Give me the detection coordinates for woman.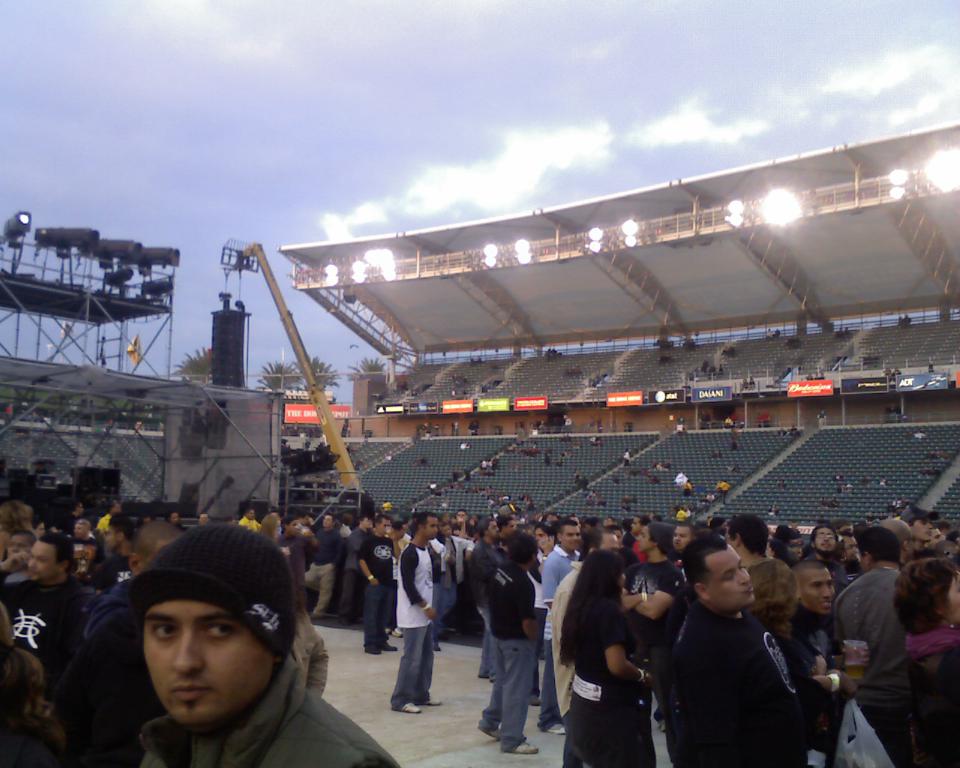
{"x1": 749, "y1": 557, "x2": 841, "y2": 751}.
